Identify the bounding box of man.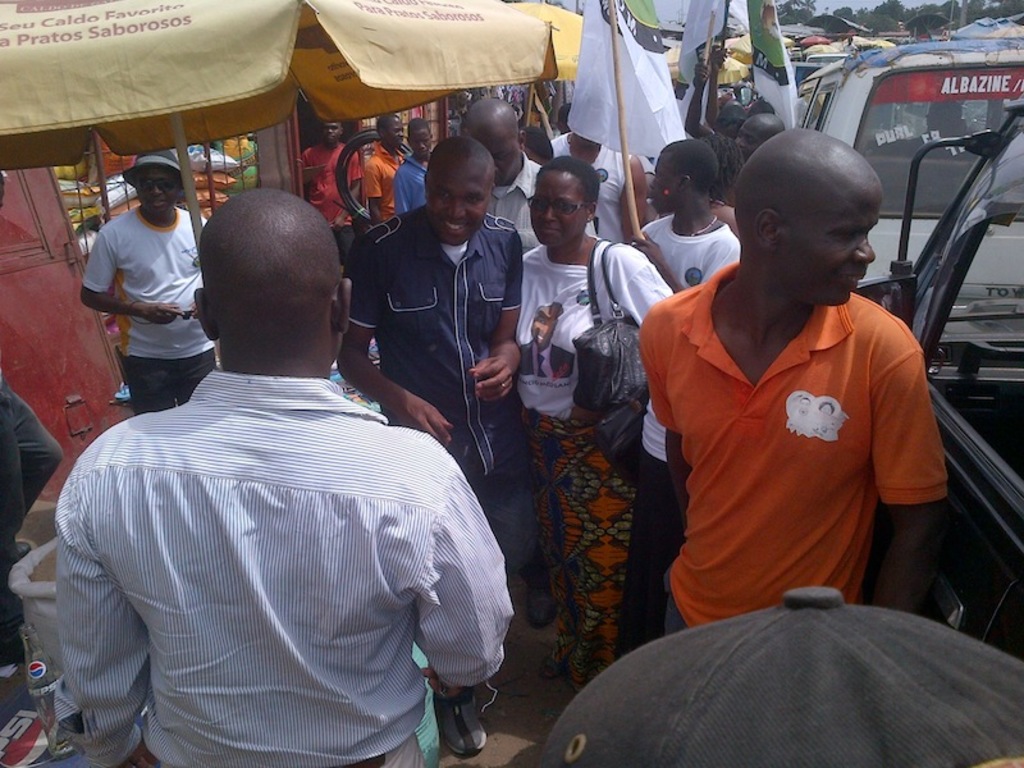
locate(632, 142, 744, 573).
